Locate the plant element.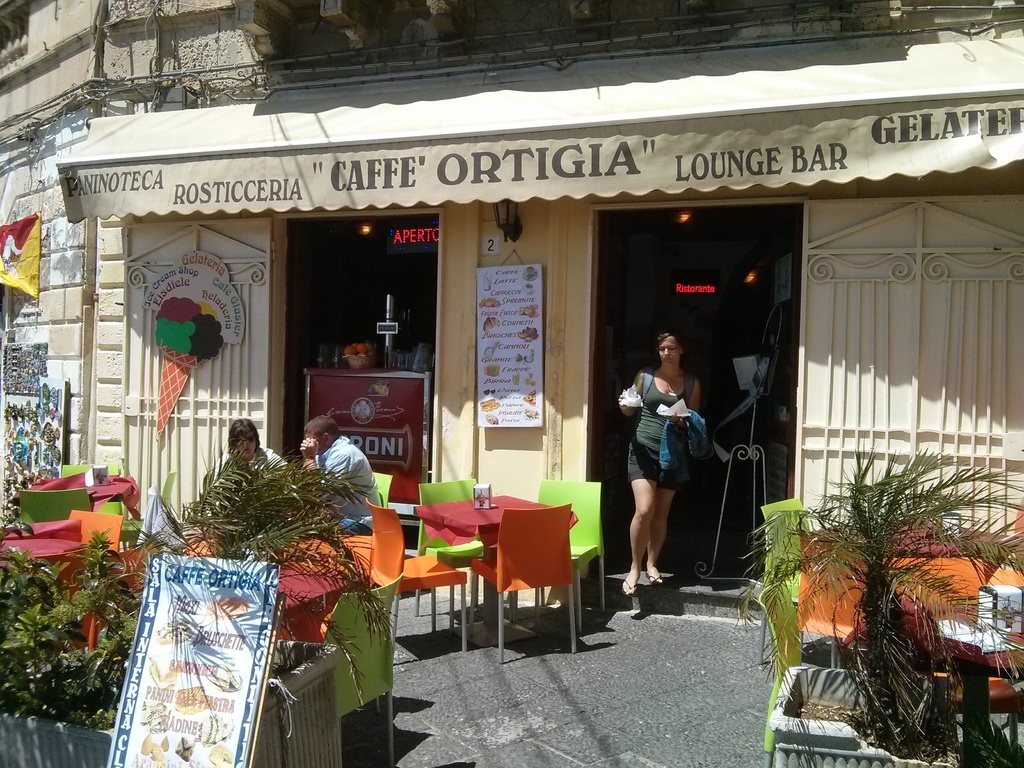
Element bbox: bbox(724, 429, 1023, 751).
